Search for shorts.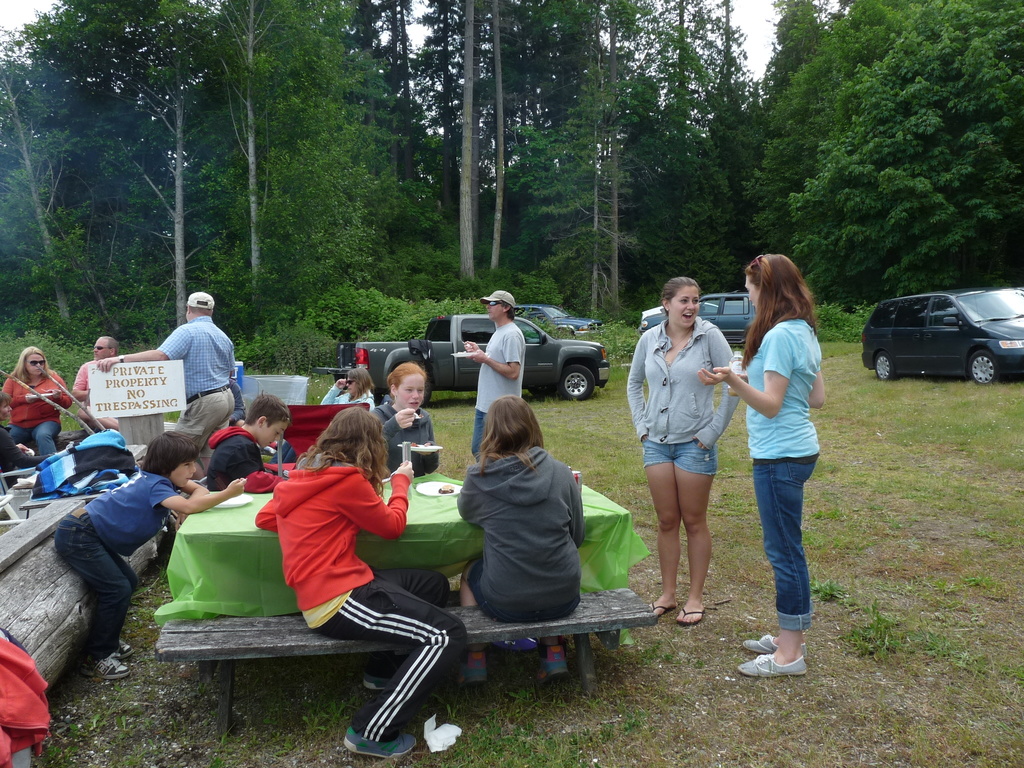
Found at Rect(641, 437, 719, 475).
